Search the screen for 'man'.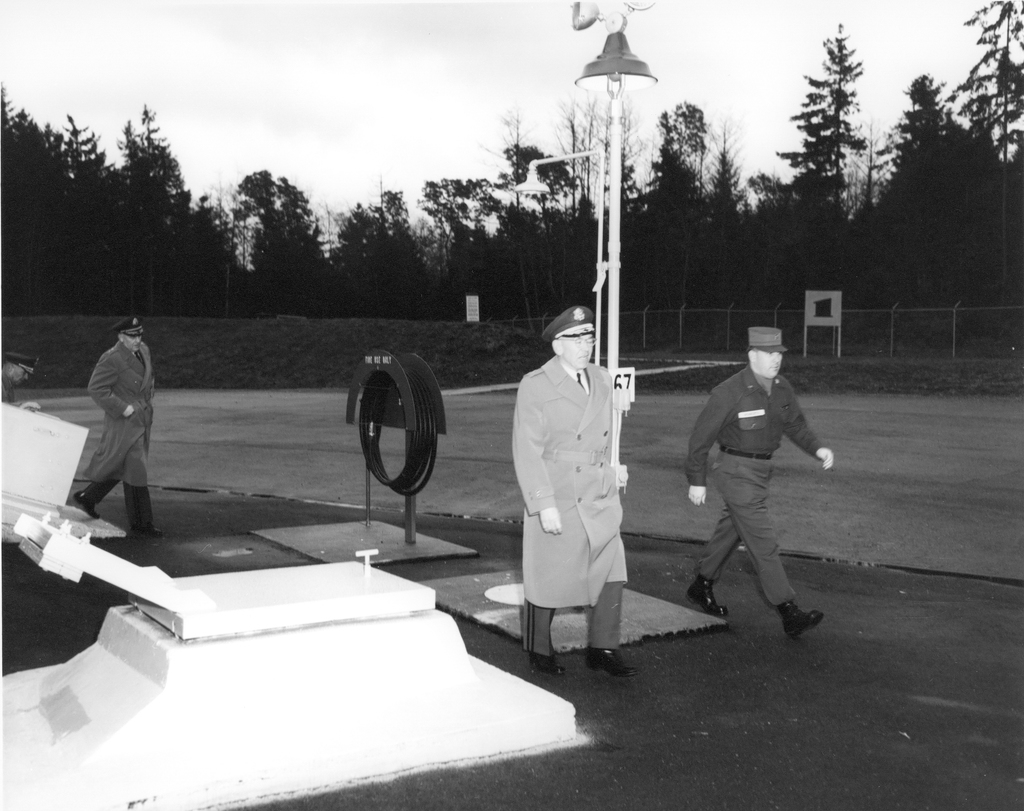
Found at {"x1": 0, "y1": 350, "x2": 34, "y2": 407}.
